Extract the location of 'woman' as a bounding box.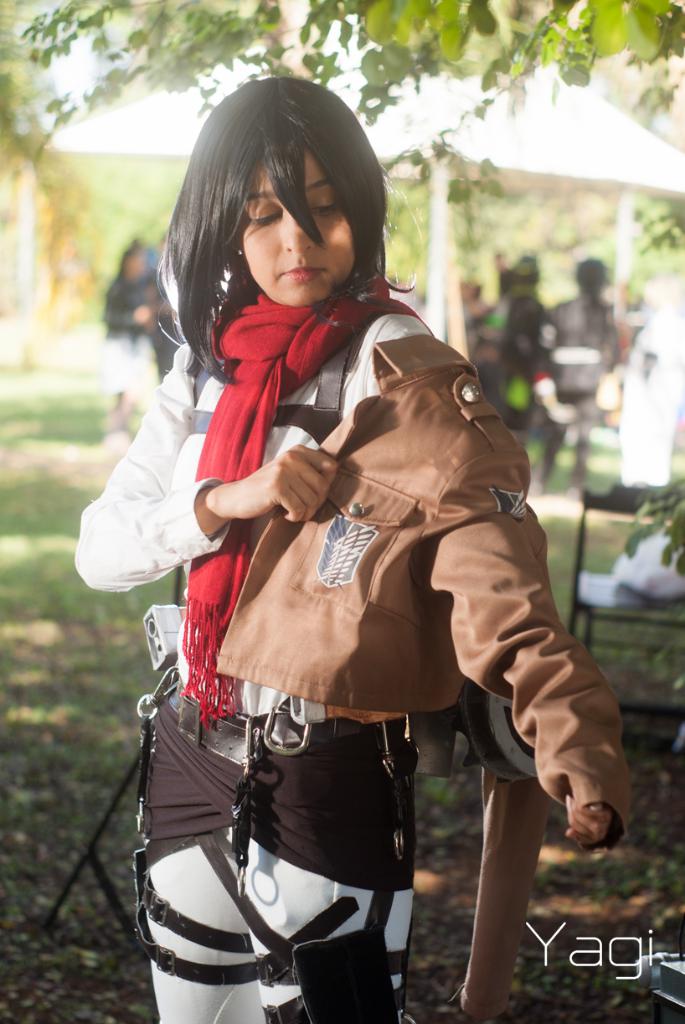
(x1=532, y1=261, x2=623, y2=499).
